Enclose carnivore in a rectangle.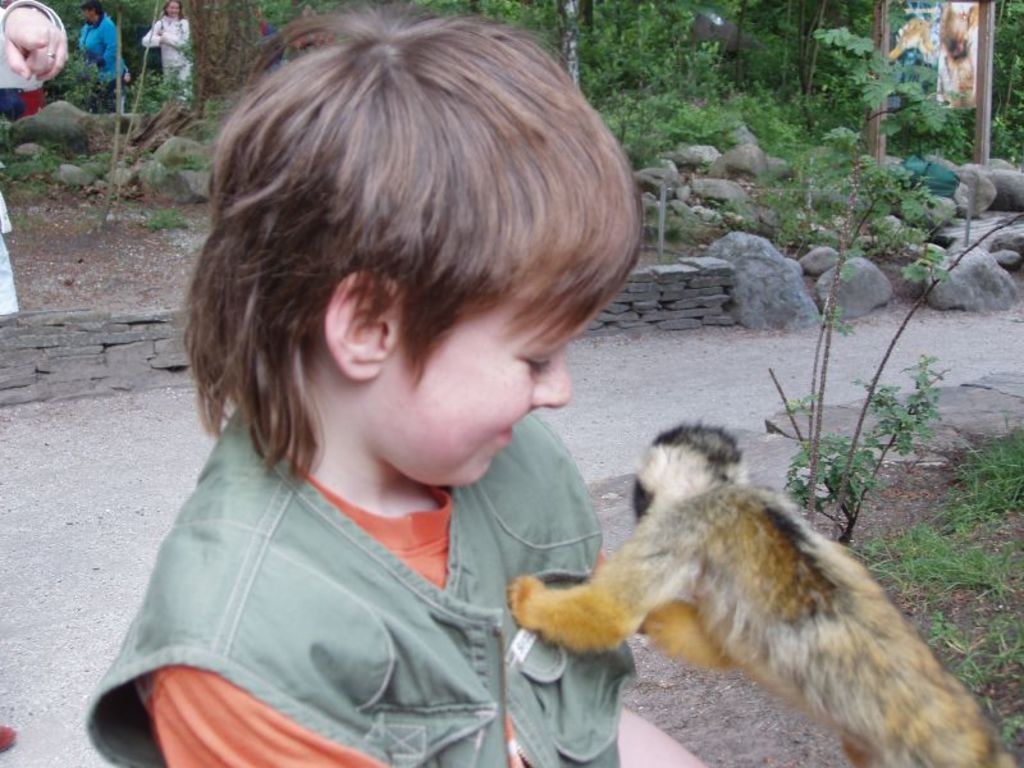
l=517, t=425, r=984, b=763.
